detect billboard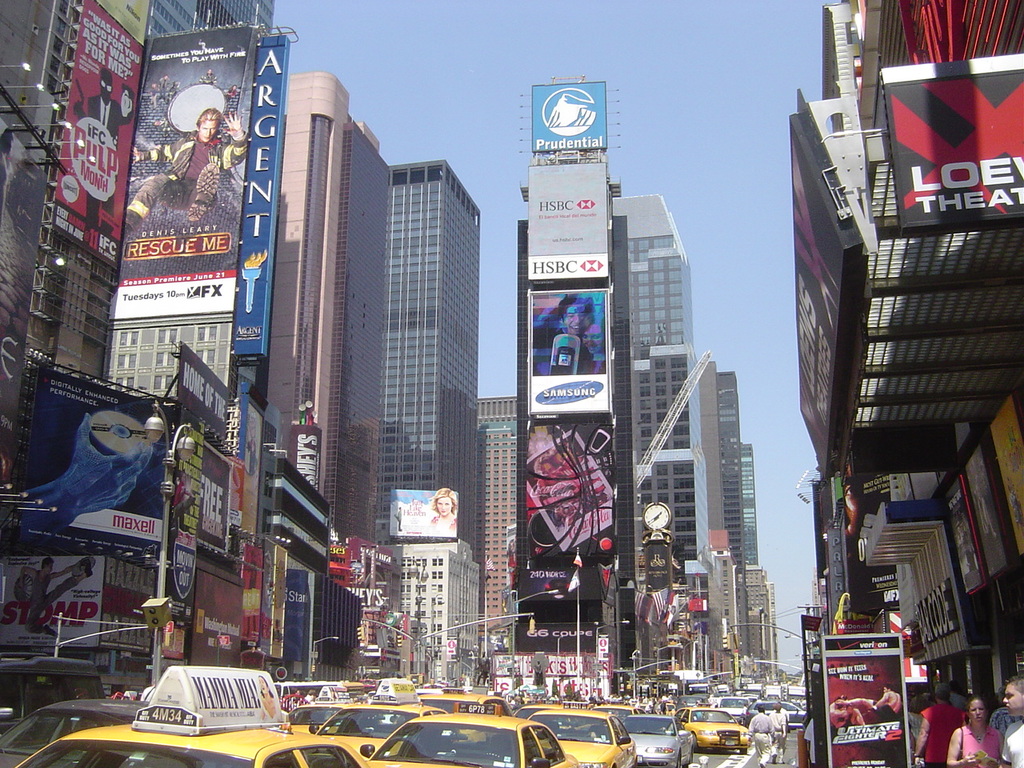
884, 54, 1019, 248
